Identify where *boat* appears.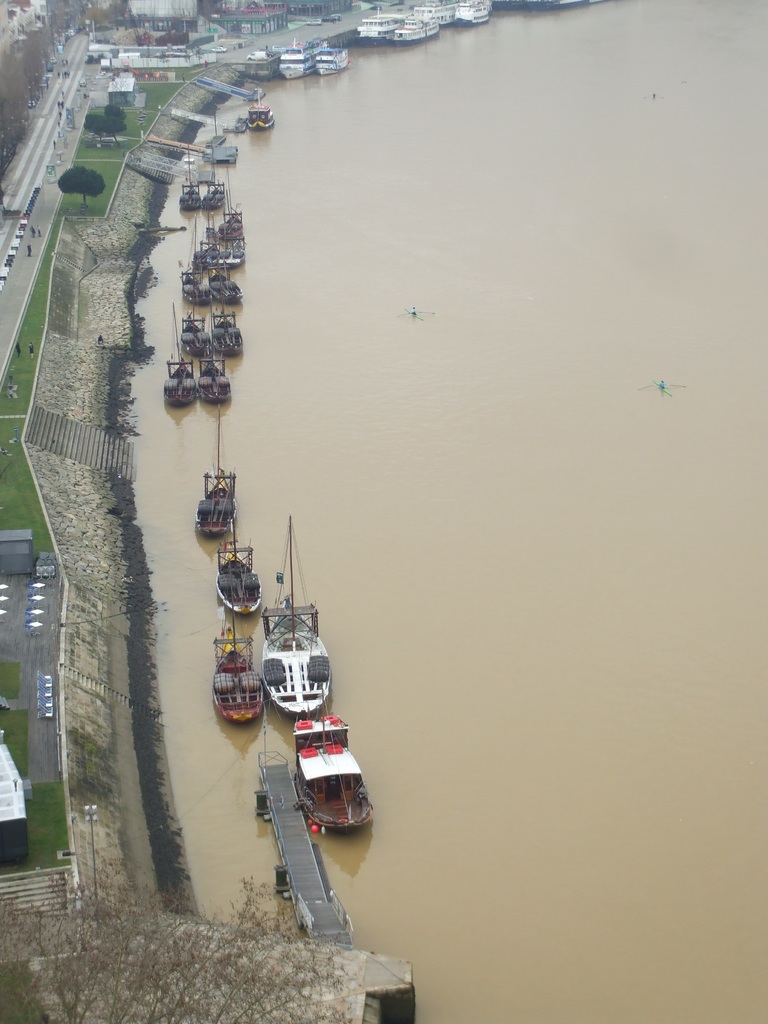
Appears at (210, 602, 266, 723).
